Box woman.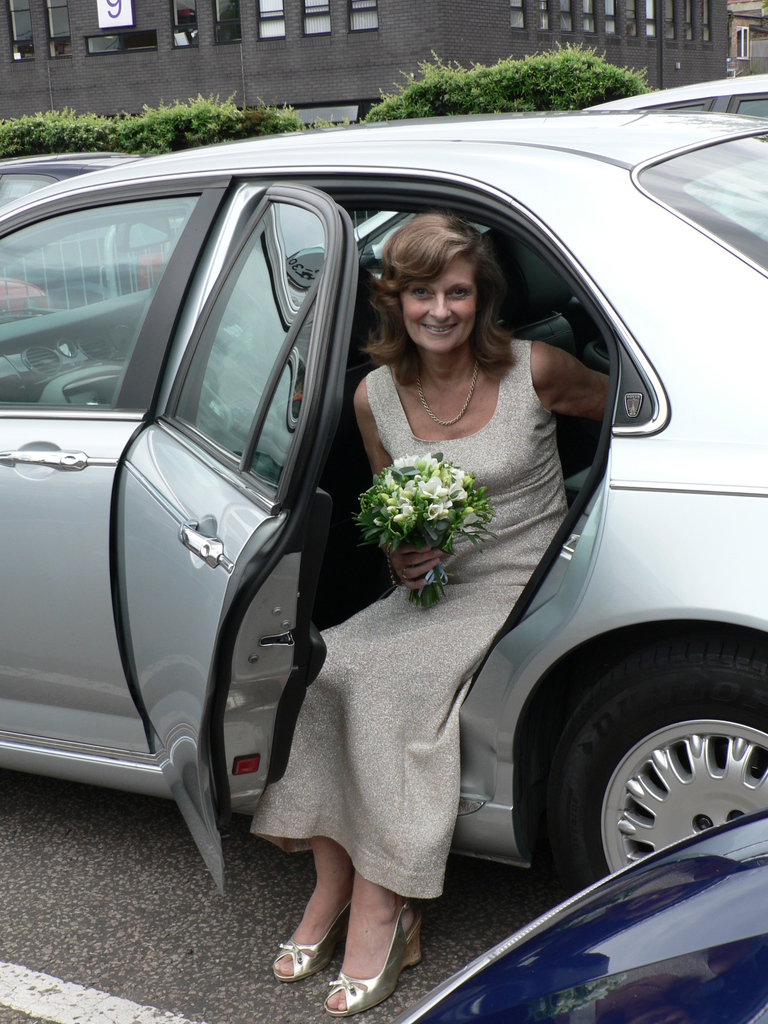
[x1=284, y1=177, x2=582, y2=903].
